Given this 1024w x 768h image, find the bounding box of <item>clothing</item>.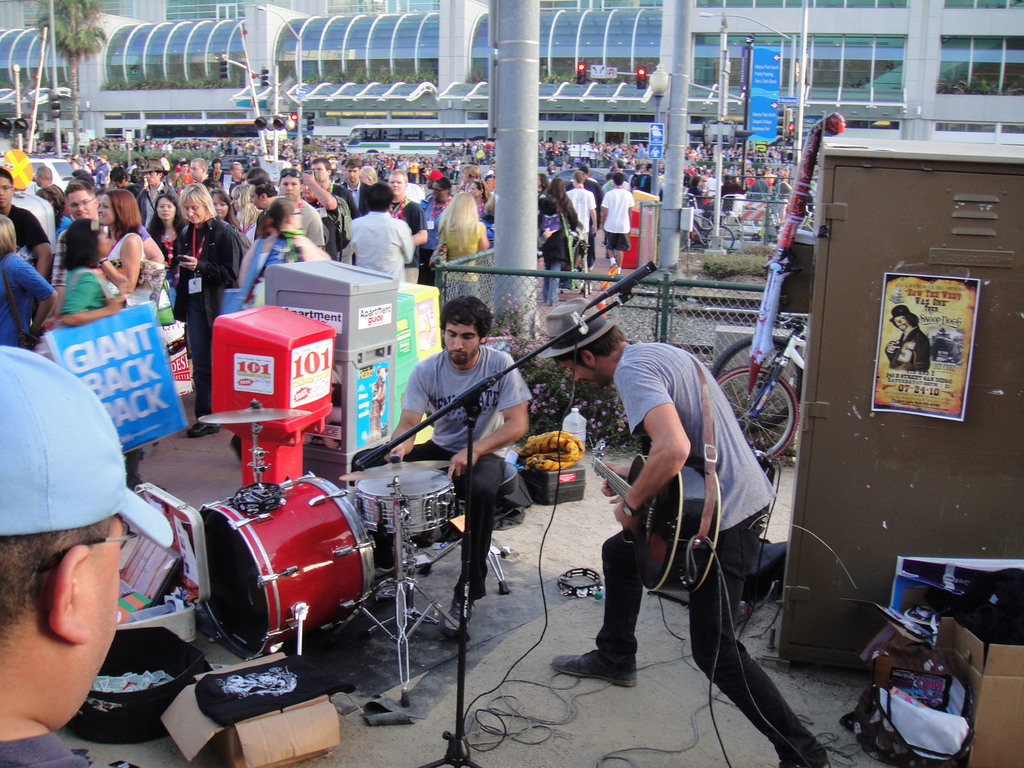
region(292, 204, 328, 248).
